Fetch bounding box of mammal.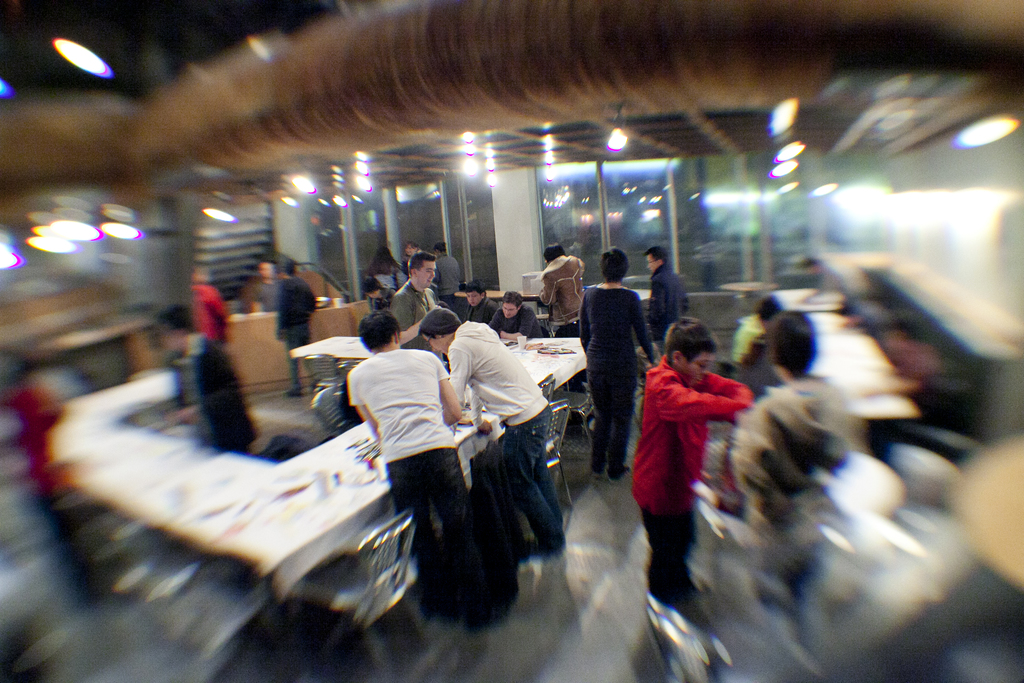
Bbox: (366,277,396,312).
